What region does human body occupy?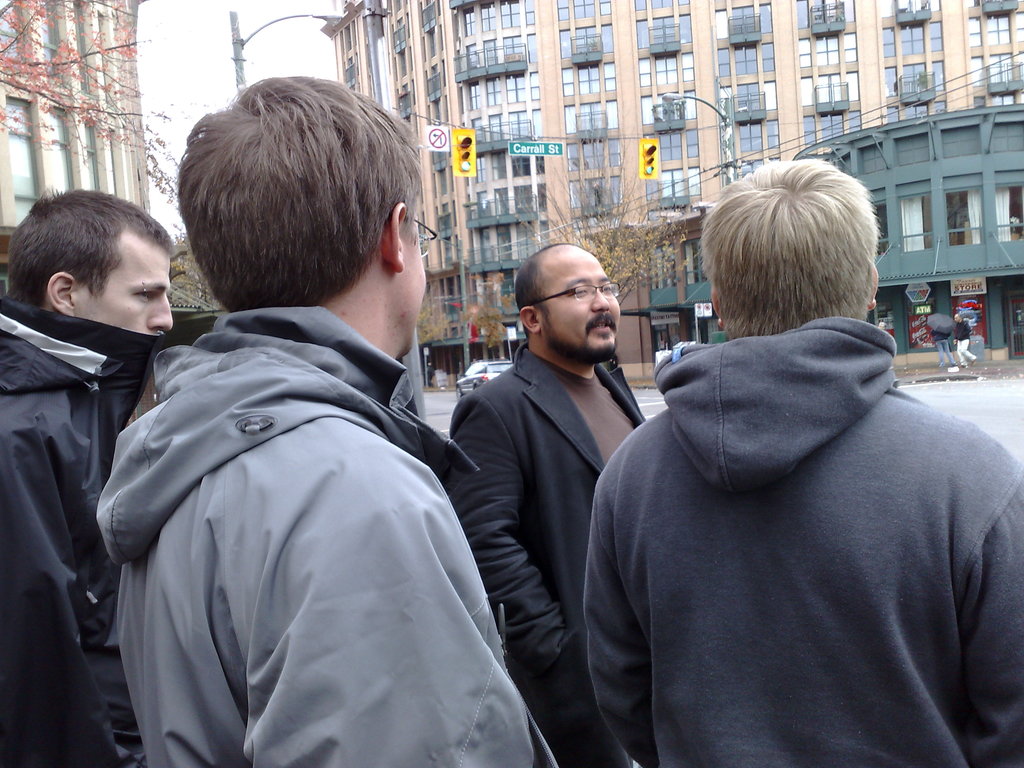
l=449, t=348, r=652, b=767.
